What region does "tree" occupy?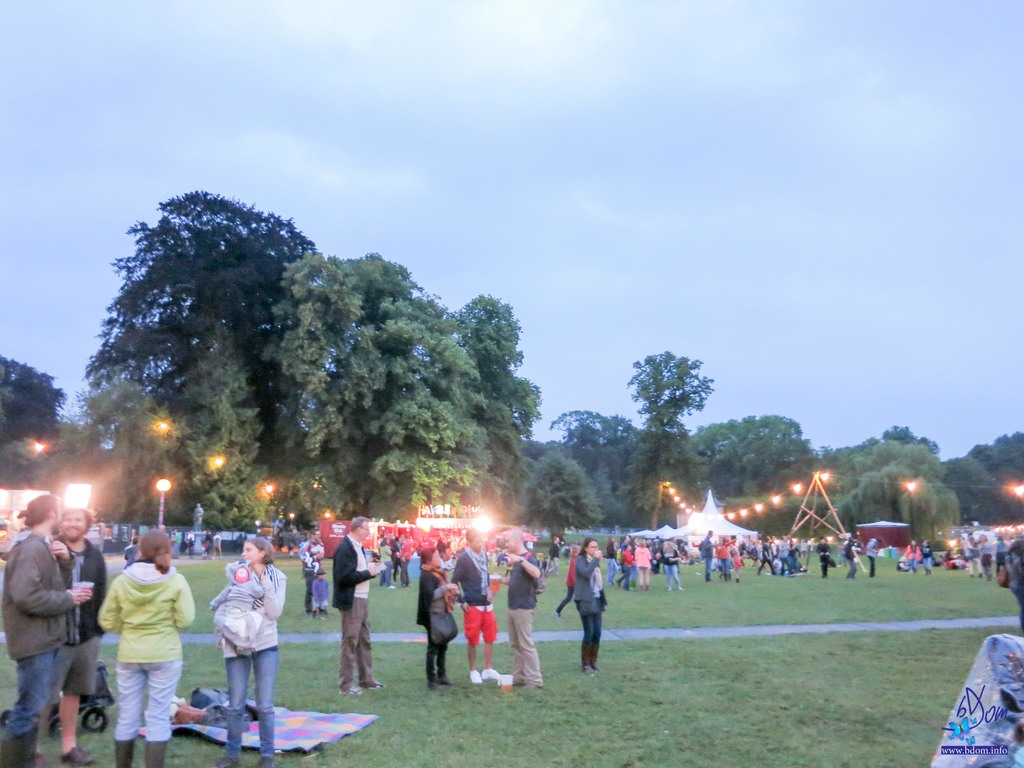
[682, 390, 831, 541].
